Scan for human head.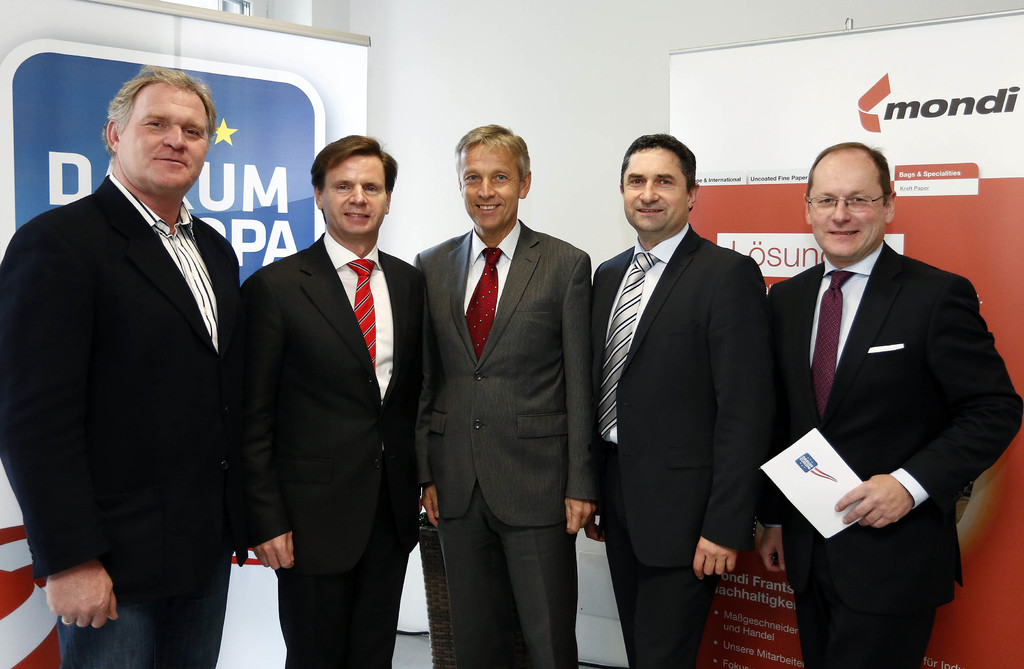
Scan result: 106 65 214 203.
